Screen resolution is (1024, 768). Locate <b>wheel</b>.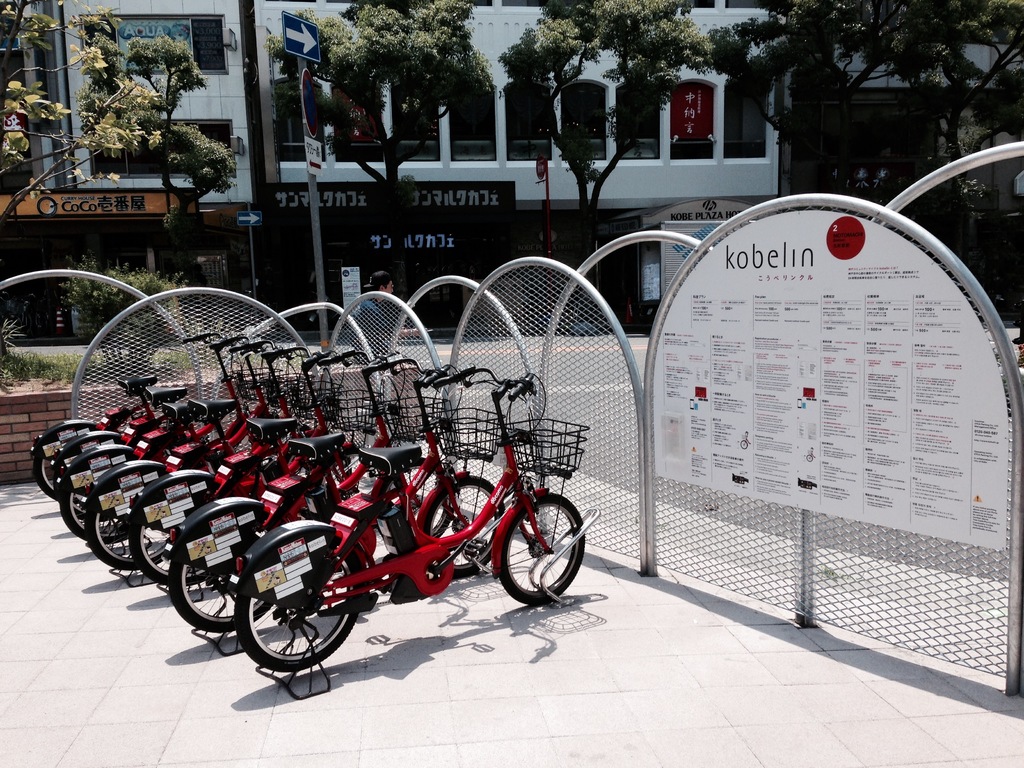
34,459,56,501.
